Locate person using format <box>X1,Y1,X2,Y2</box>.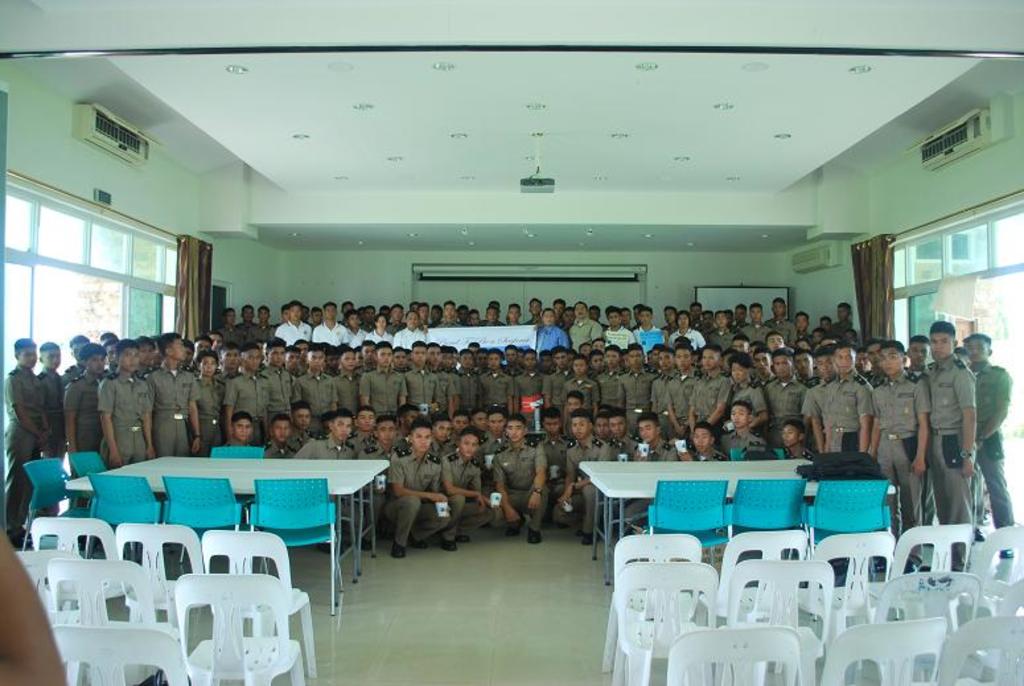
<box>750,305,757,342</box>.
